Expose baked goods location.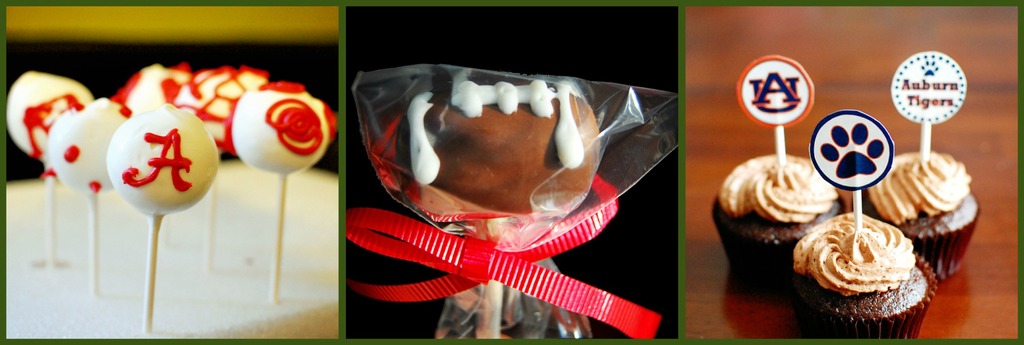
Exposed at box=[798, 212, 946, 337].
